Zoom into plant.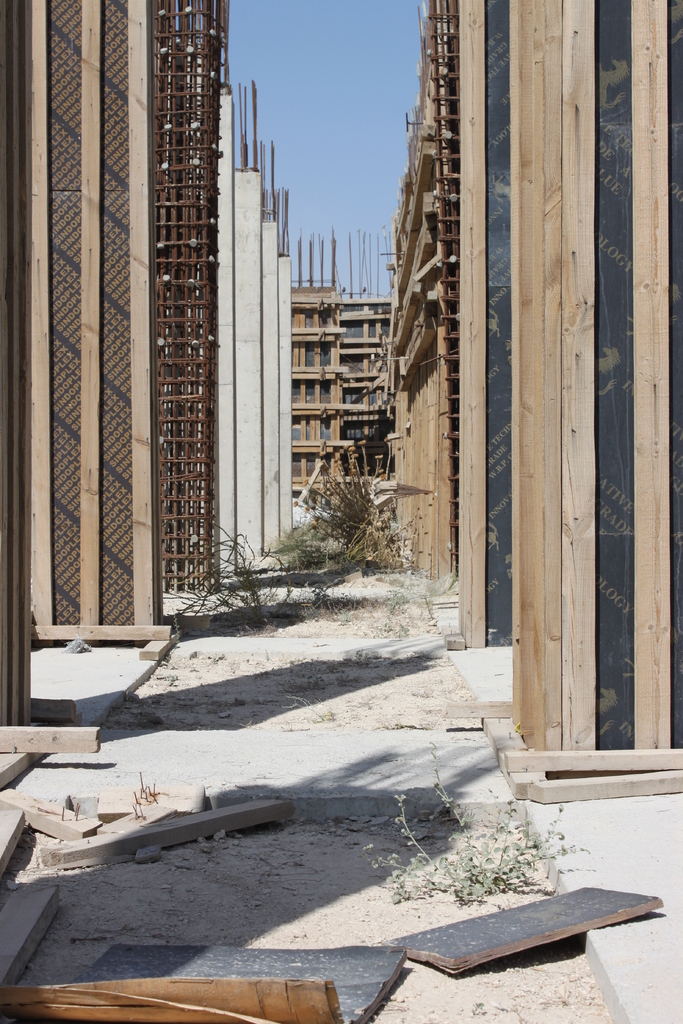
Zoom target: (x1=276, y1=423, x2=407, y2=575).
